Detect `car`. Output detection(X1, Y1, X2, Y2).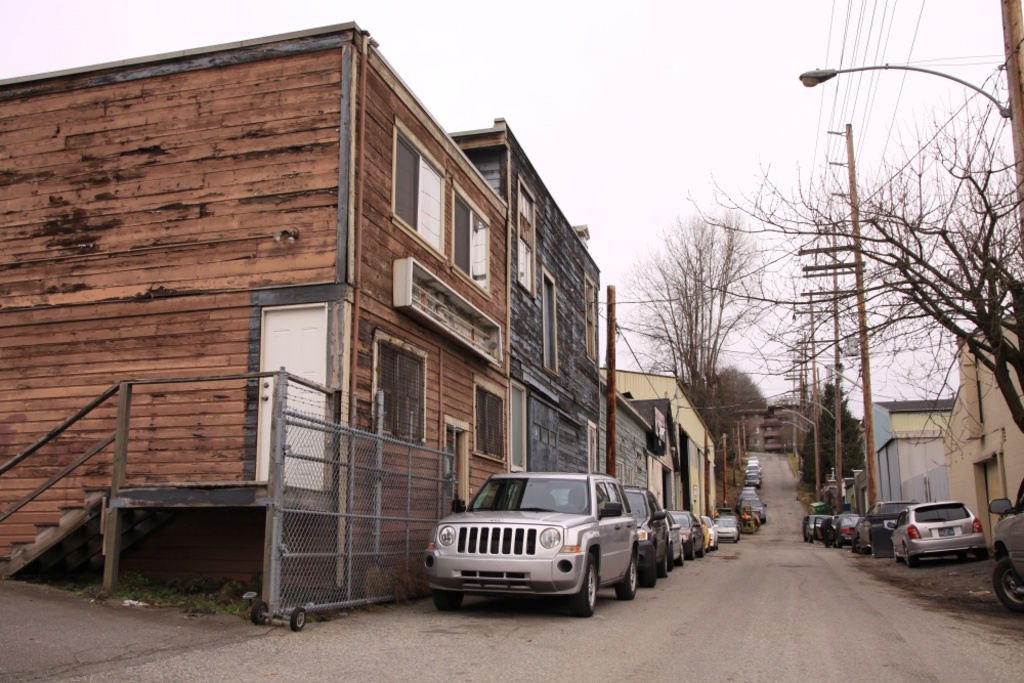
detection(823, 508, 865, 549).
